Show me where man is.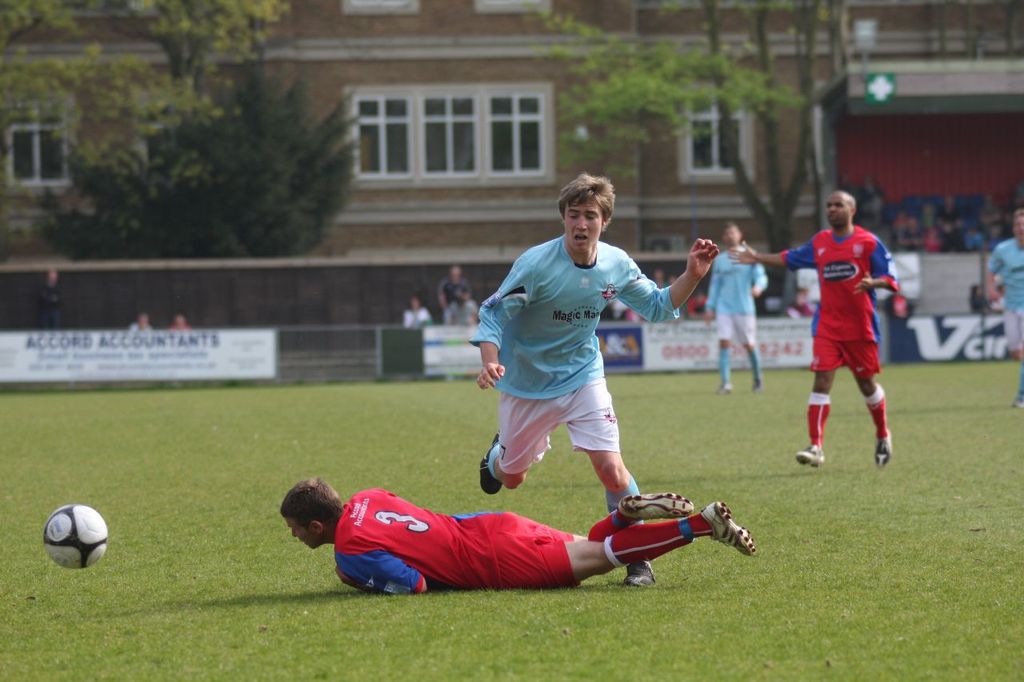
man is at (x1=27, y1=266, x2=60, y2=326).
